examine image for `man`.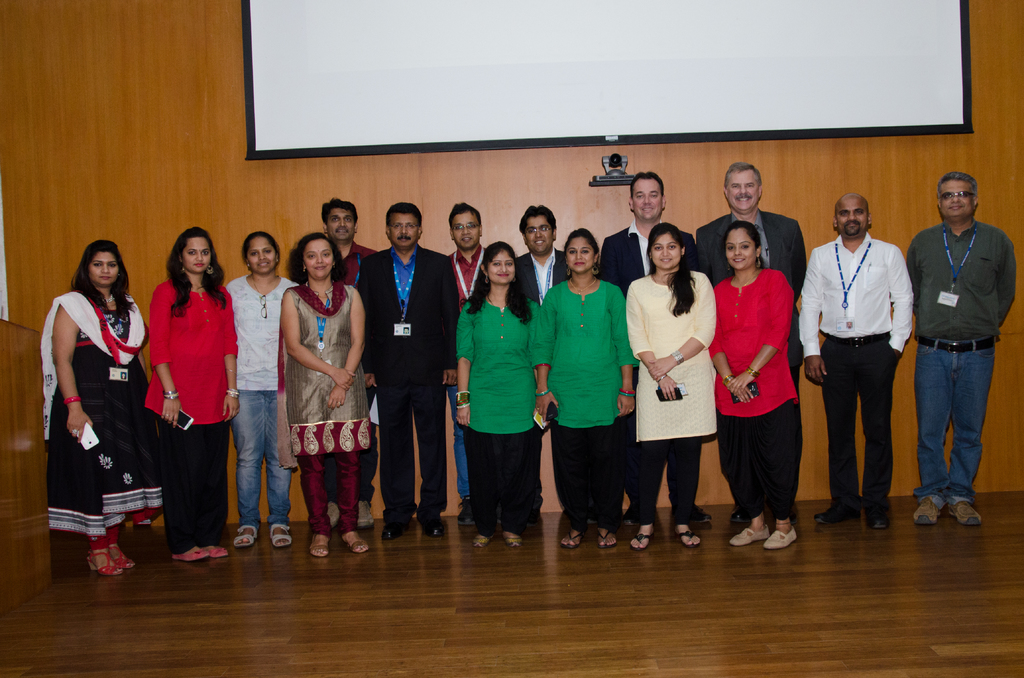
Examination result: (364,200,463,542).
